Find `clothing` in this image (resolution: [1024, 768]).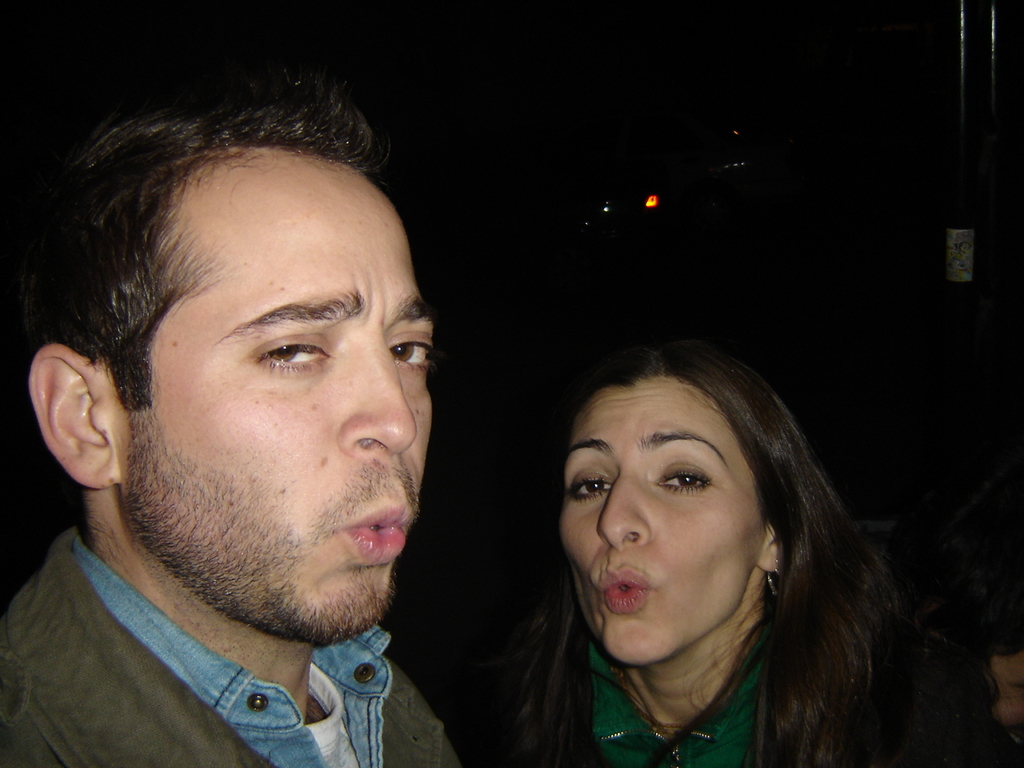
pyautogui.locateOnScreen(0, 534, 478, 767).
